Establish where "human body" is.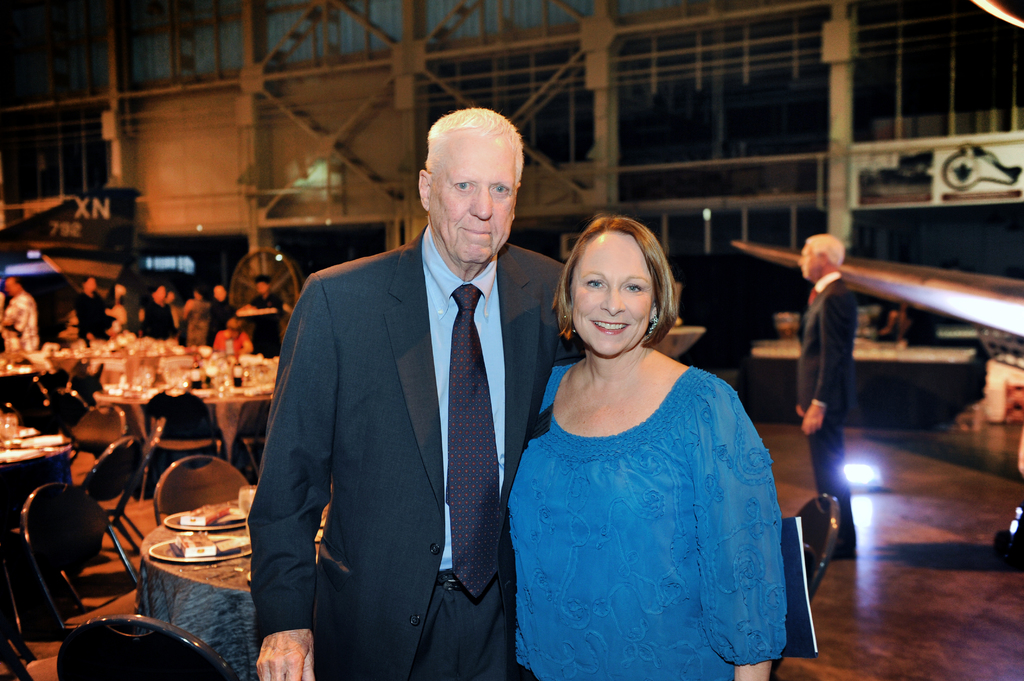
Established at bbox(3, 291, 46, 358).
